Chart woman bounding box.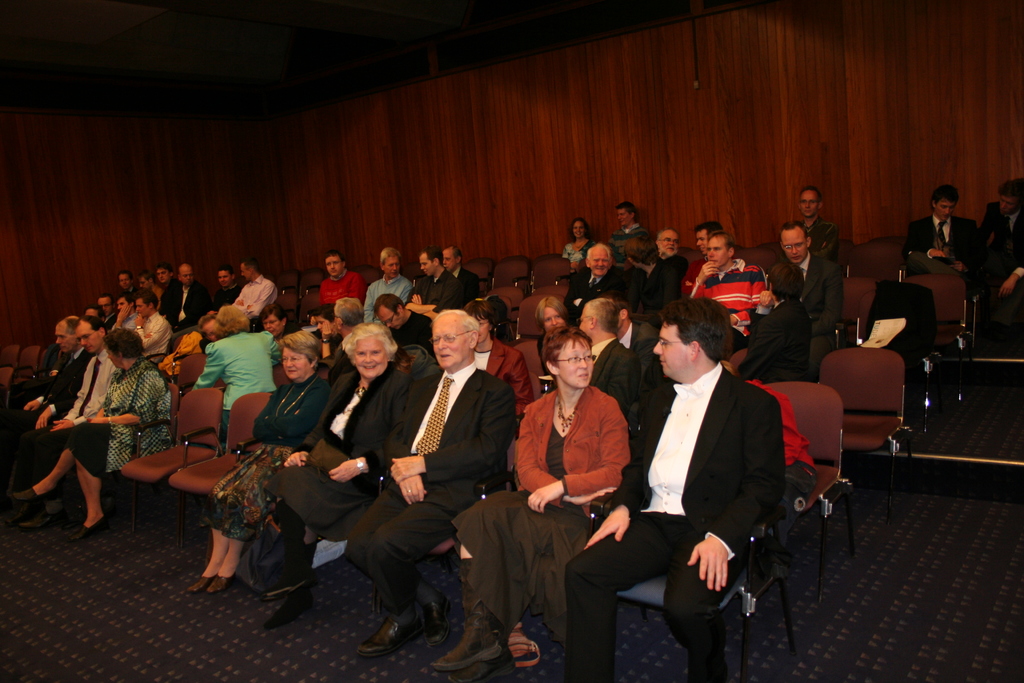
Charted: left=189, top=328, right=332, bottom=596.
